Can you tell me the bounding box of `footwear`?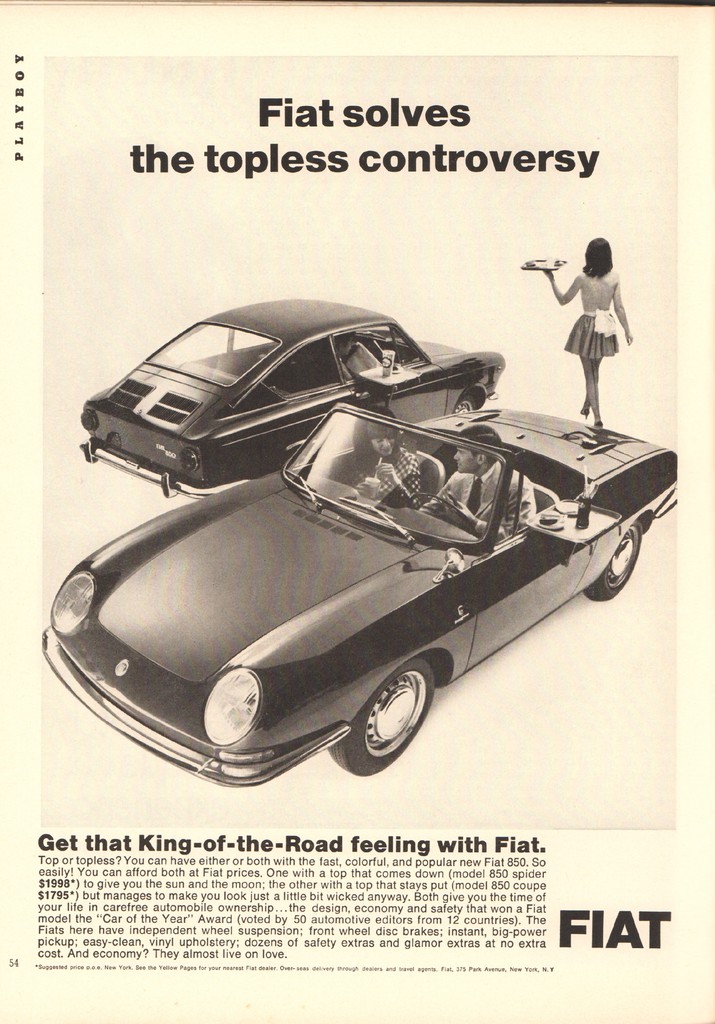
[left=590, top=419, right=606, bottom=428].
